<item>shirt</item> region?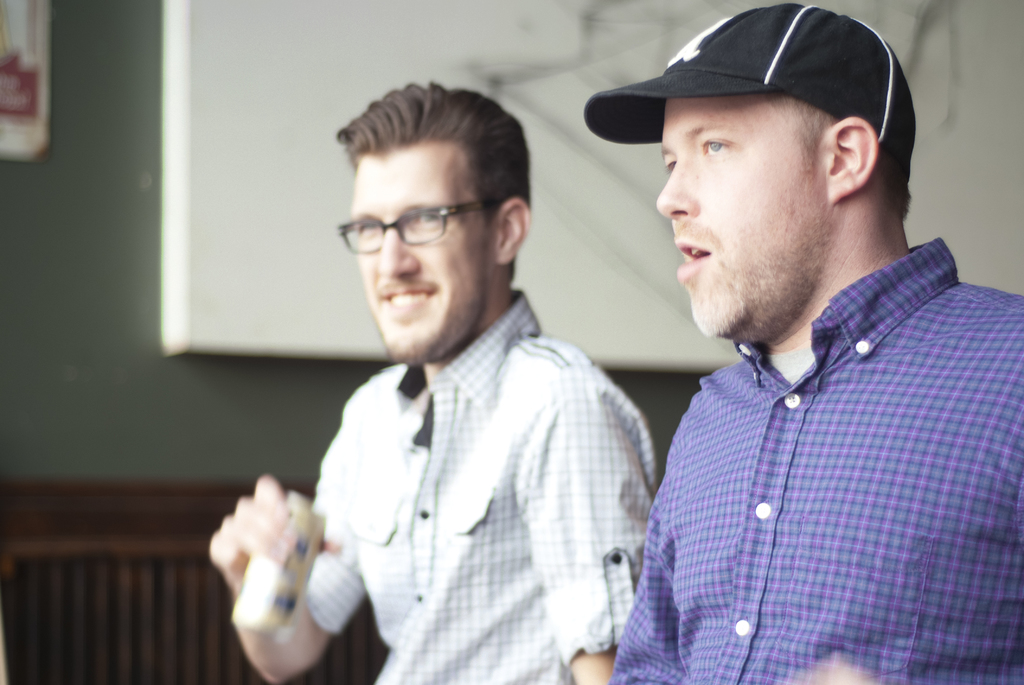
308 286 658 684
